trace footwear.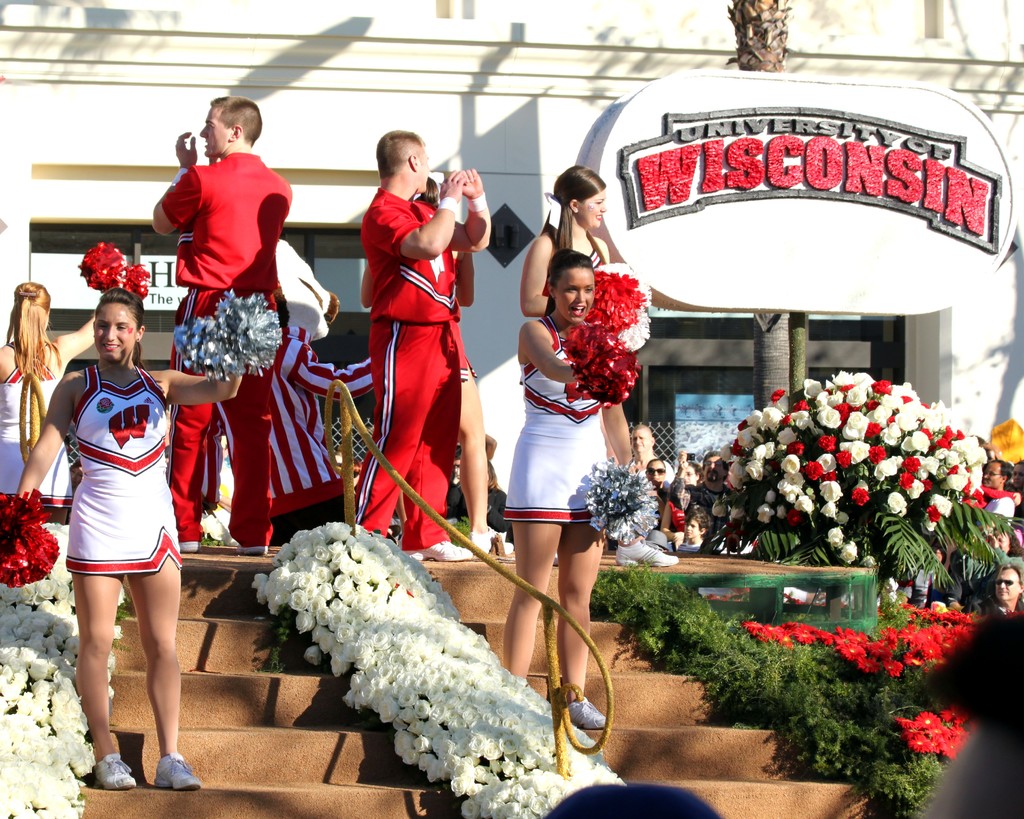
Traced to bbox(154, 751, 202, 796).
